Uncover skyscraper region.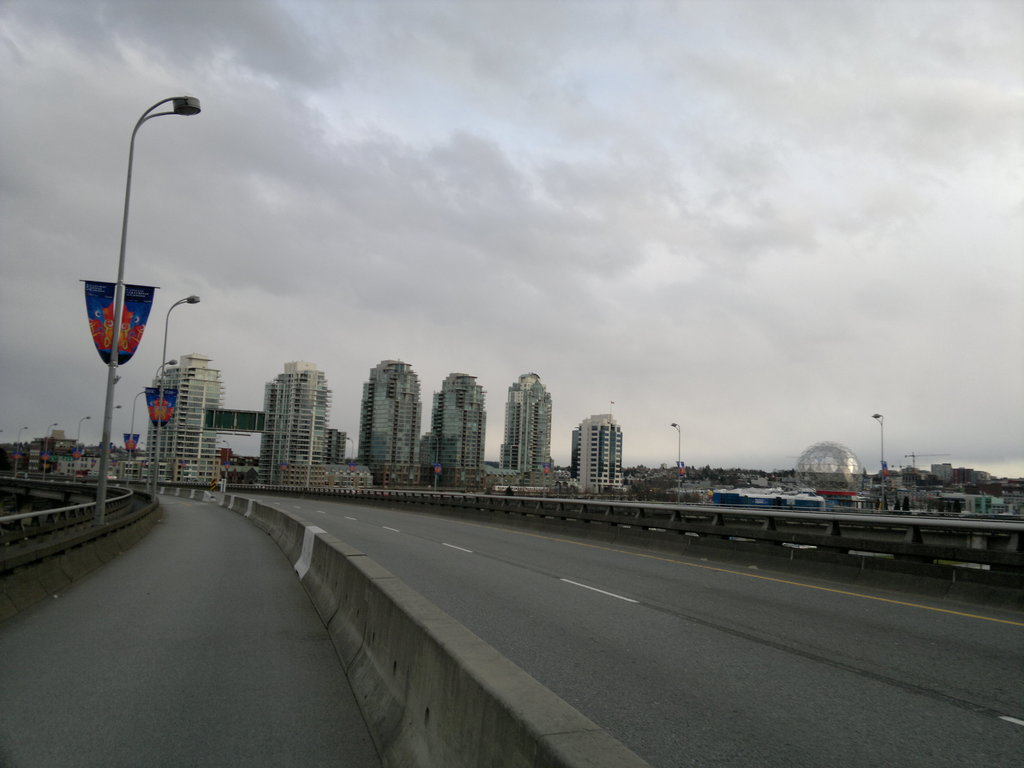
Uncovered: box(430, 371, 487, 490).
